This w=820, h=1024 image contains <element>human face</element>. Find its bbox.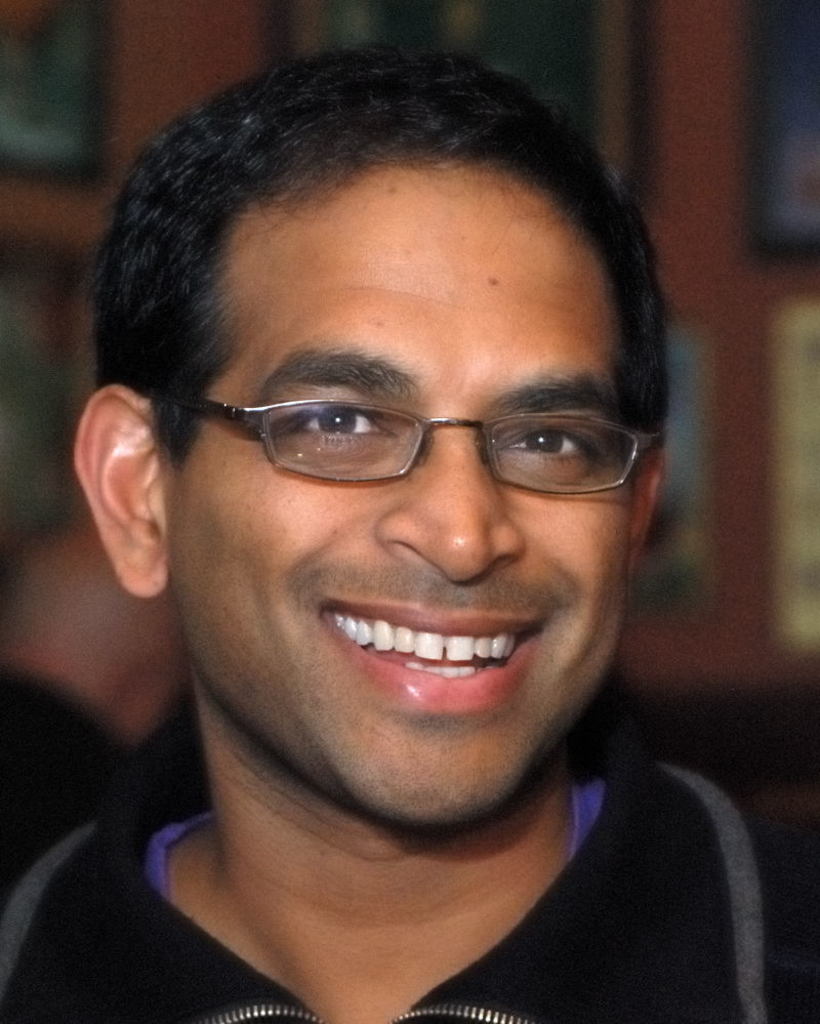
[x1=164, y1=167, x2=644, y2=837].
